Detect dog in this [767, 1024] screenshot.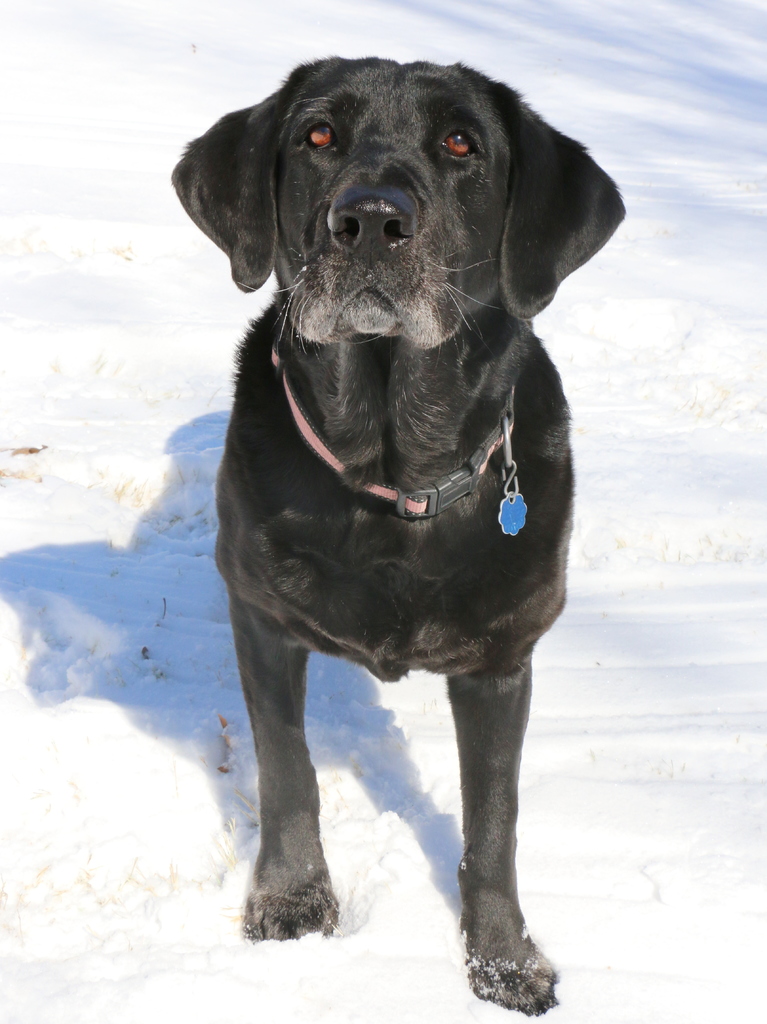
Detection: [171,55,624,1015].
